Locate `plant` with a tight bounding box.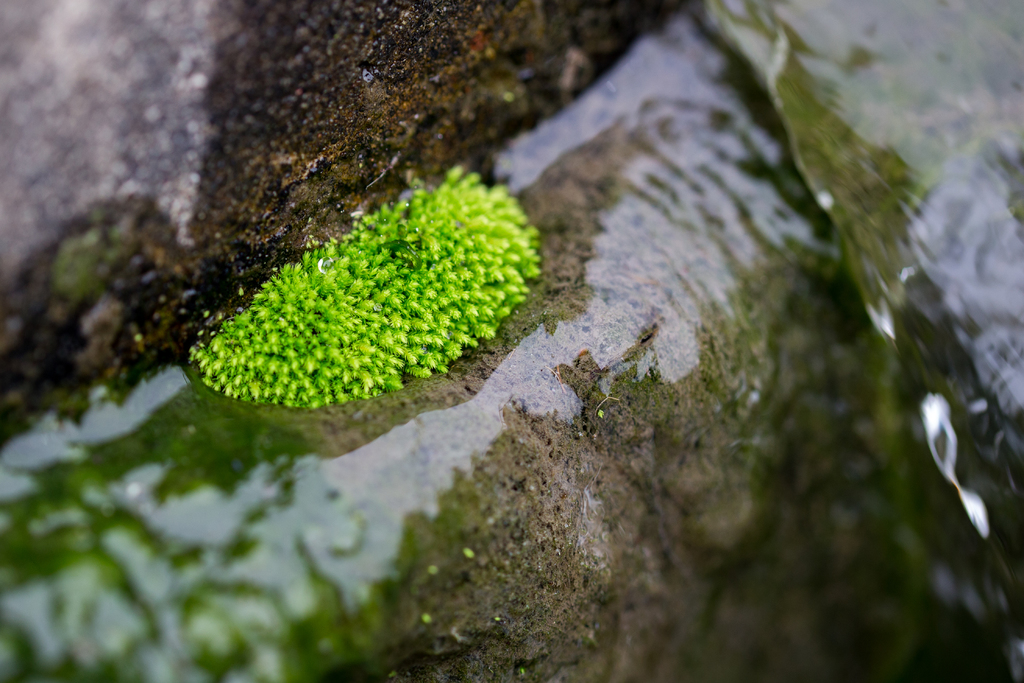
180, 163, 542, 402.
